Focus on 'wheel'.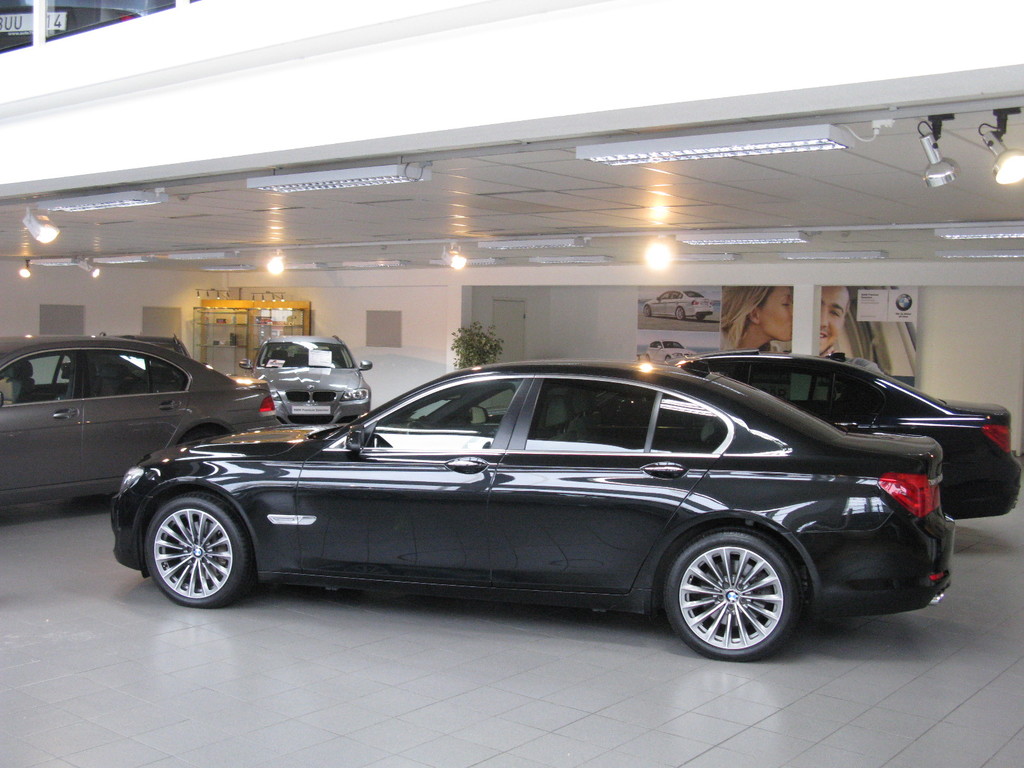
Focused at {"x1": 140, "y1": 488, "x2": 254, "y2": 609}.
